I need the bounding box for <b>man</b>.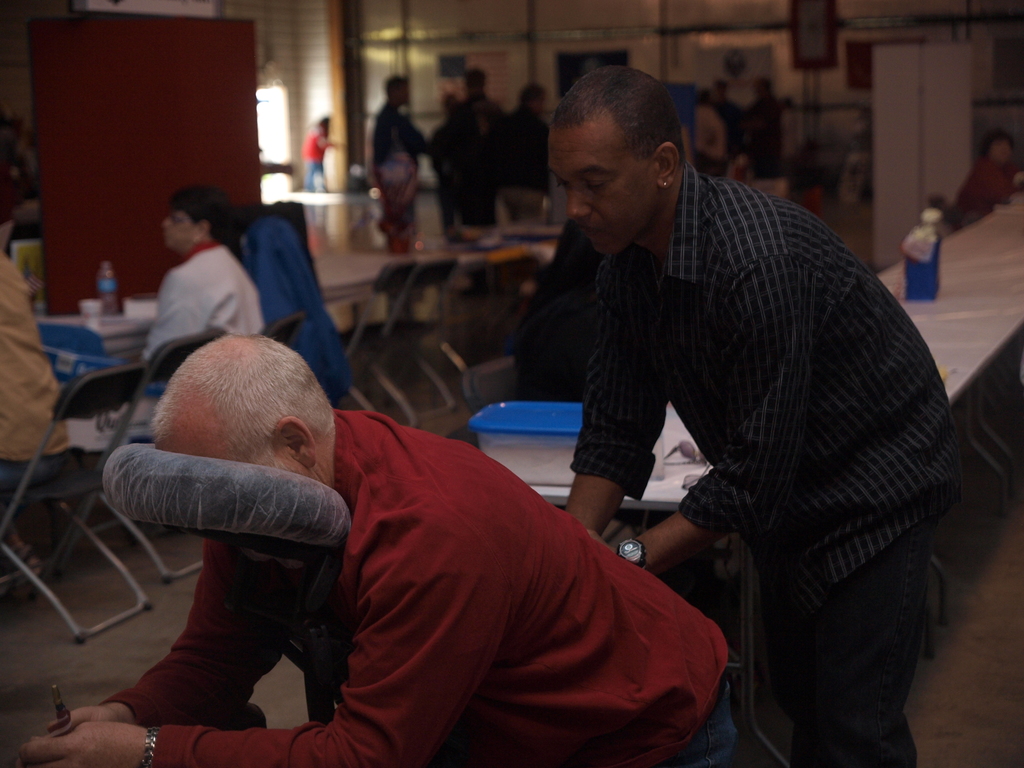
Here it is: locate(548, 63, 960, 767).
